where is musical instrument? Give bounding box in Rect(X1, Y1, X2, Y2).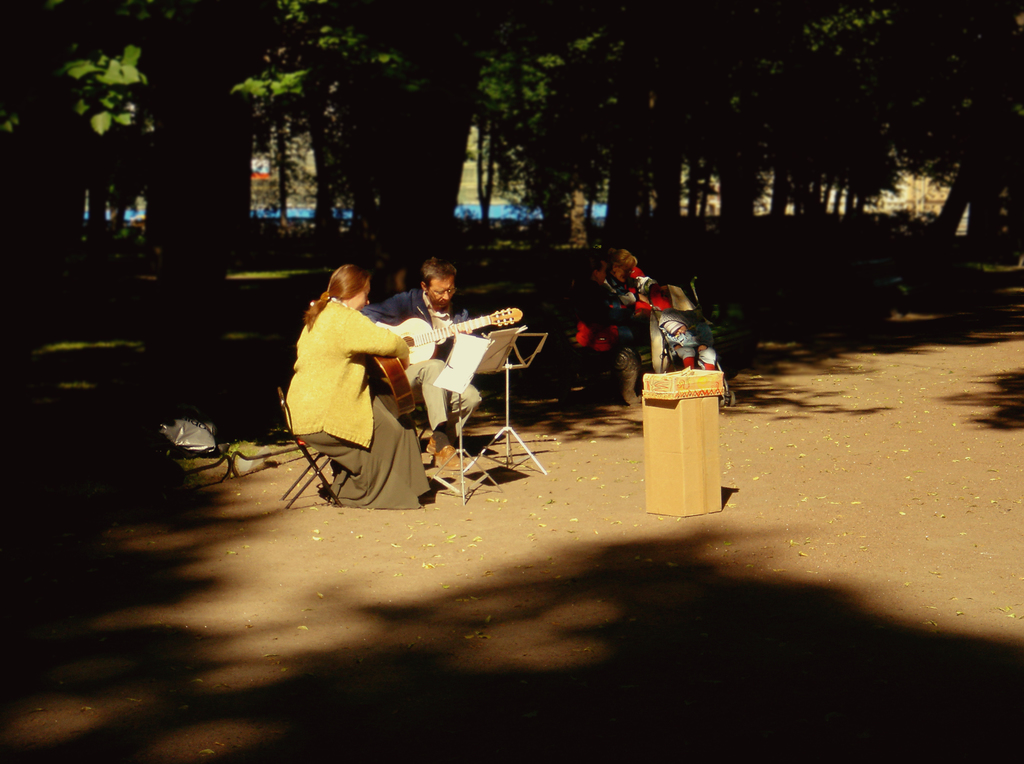
Rect(394, 298, 525, 373).
